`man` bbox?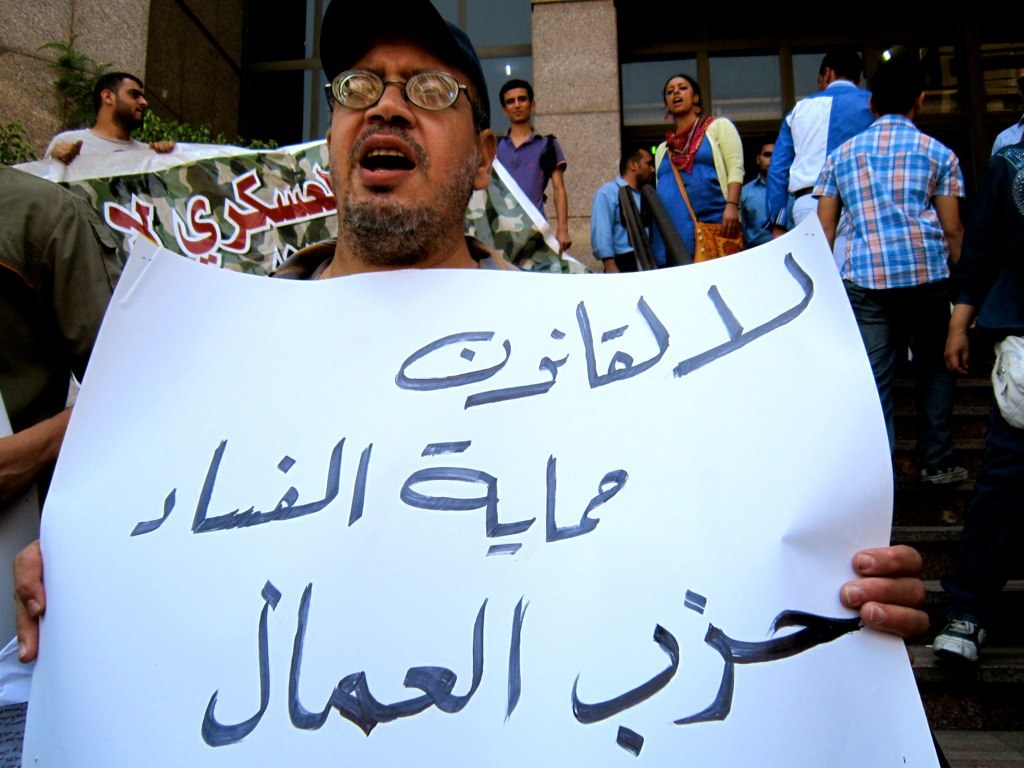
l=767, t=50, r=877, b=239
